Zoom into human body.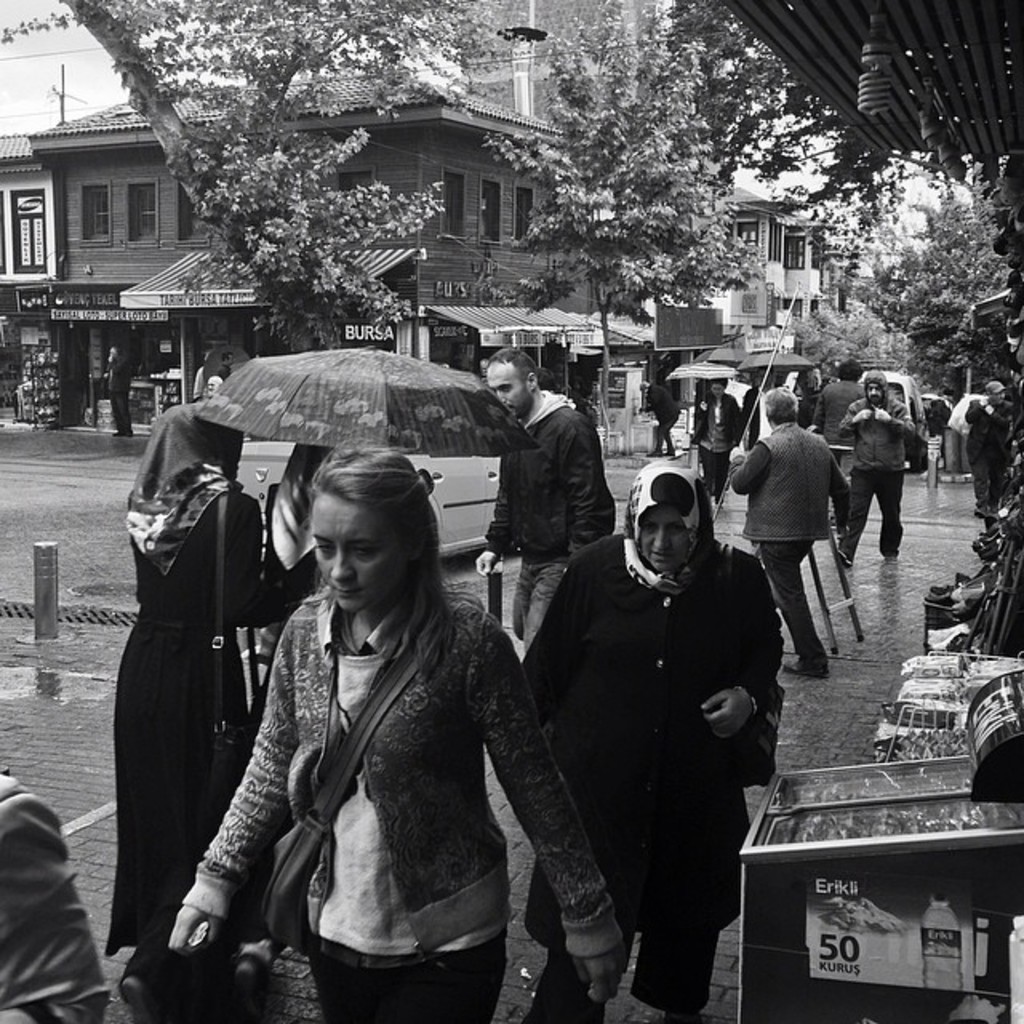
Zoom target: {"left": 829, "top": 395, "right": 923, "bottom": 570}.
